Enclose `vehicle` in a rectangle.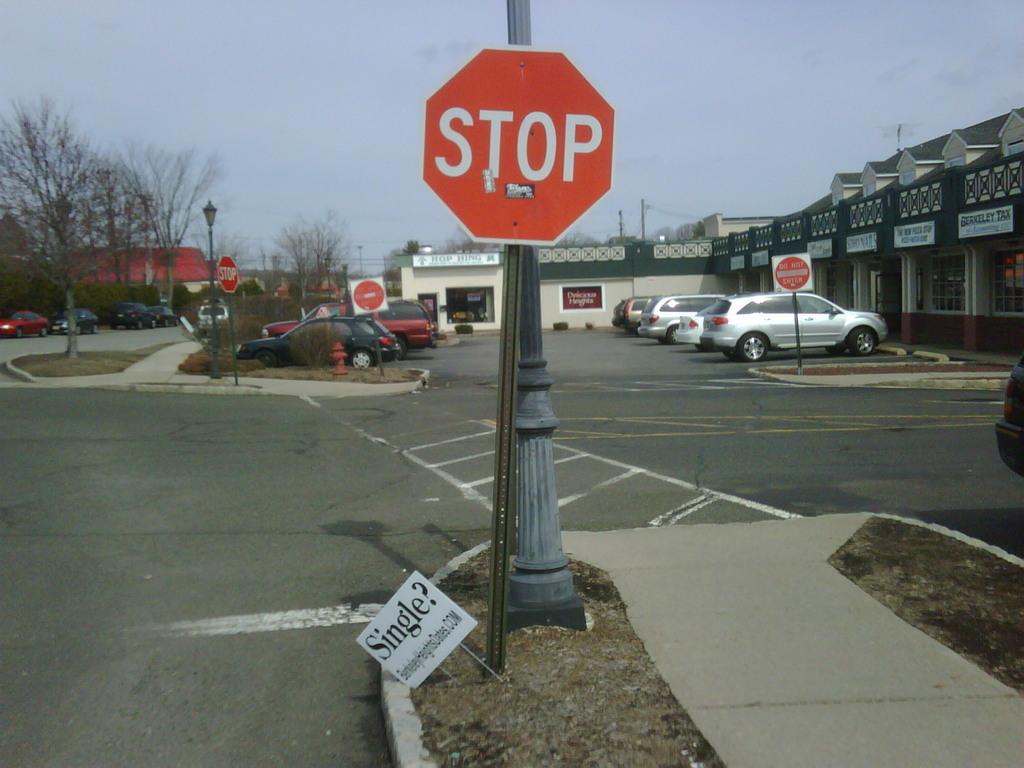
277,283,344,308.
